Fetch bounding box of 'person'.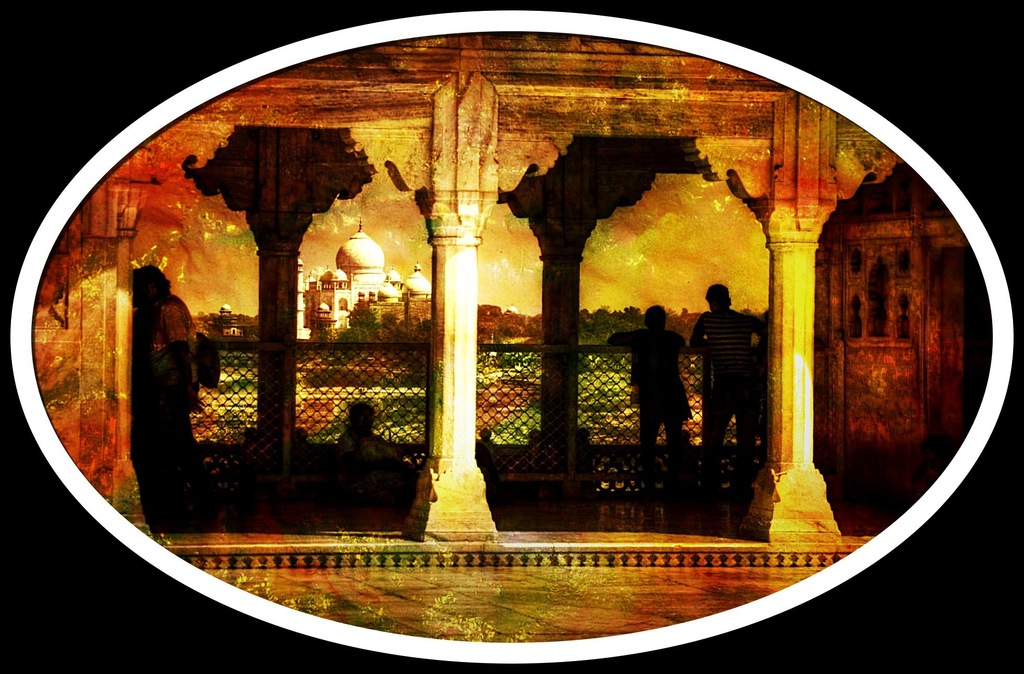
Bbox: [x1=136, y1=265, x2=170, y2=324].
